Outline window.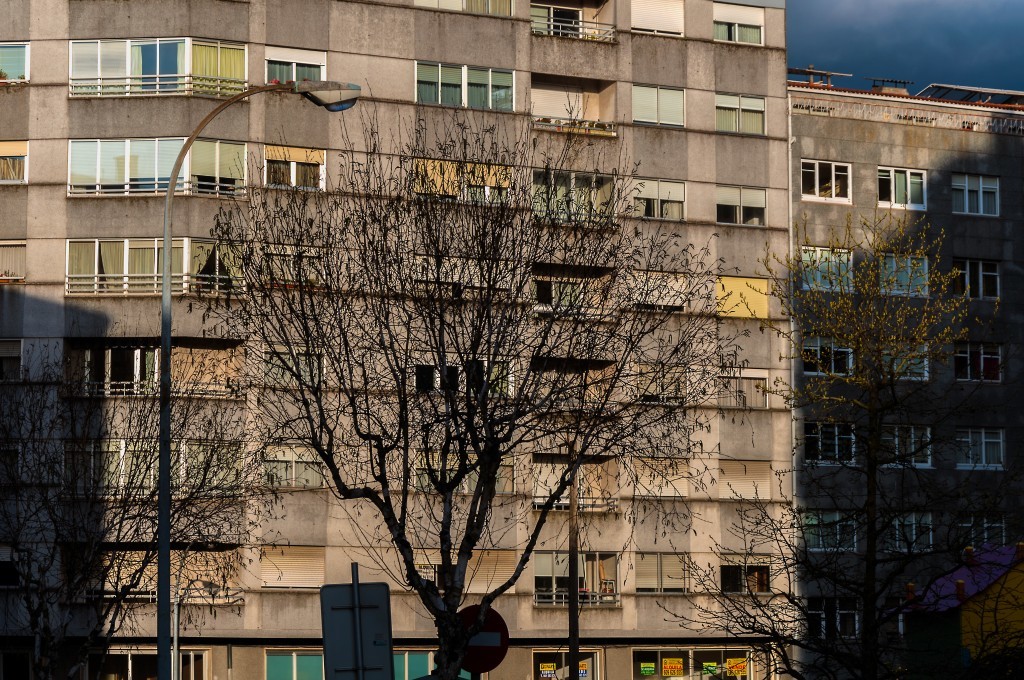
Outline: 950:424:1002:476.
